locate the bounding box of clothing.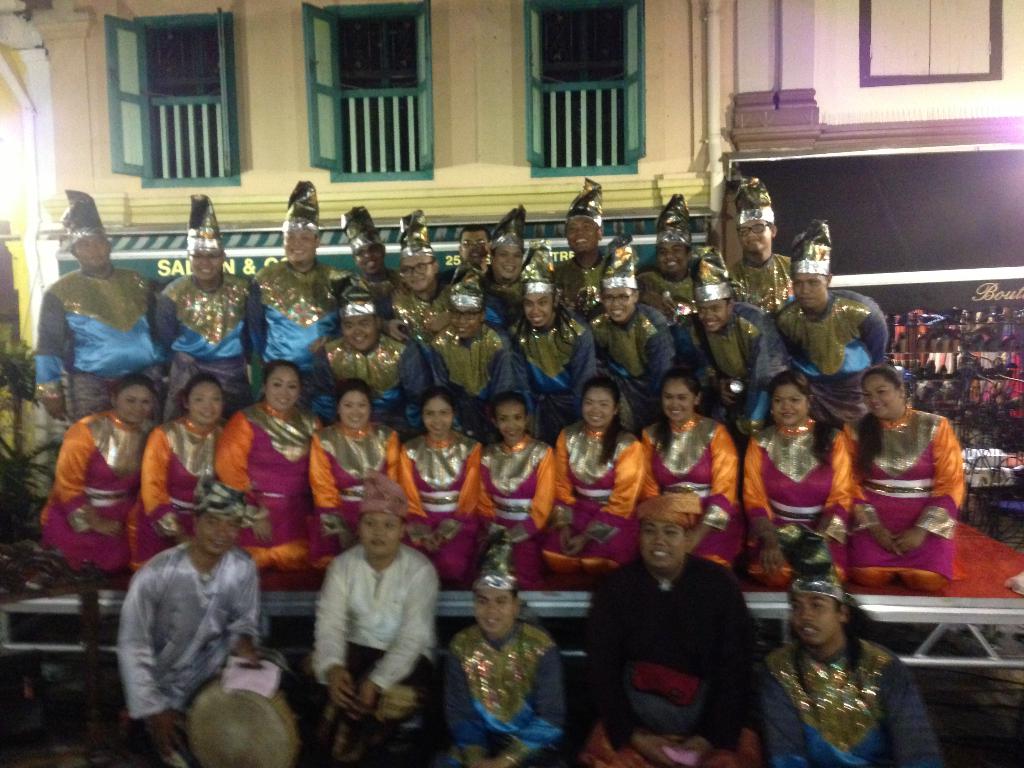
Bounding box: x1=559, y1=248, x2=616, y2=315.
